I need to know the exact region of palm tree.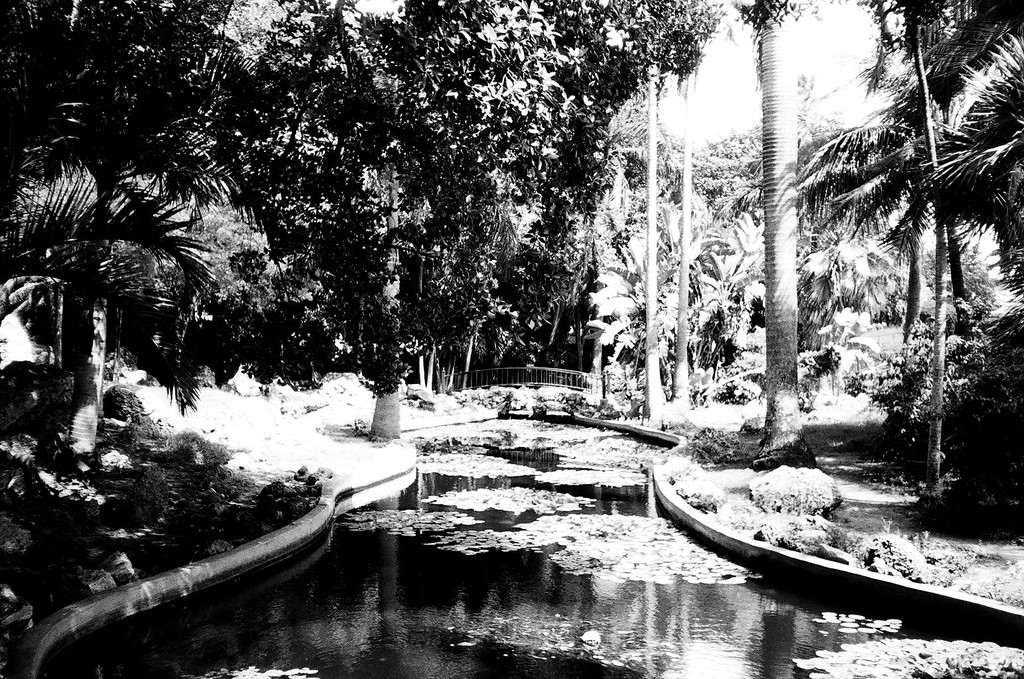
Region: select_region(607, 0, 675, 434).
